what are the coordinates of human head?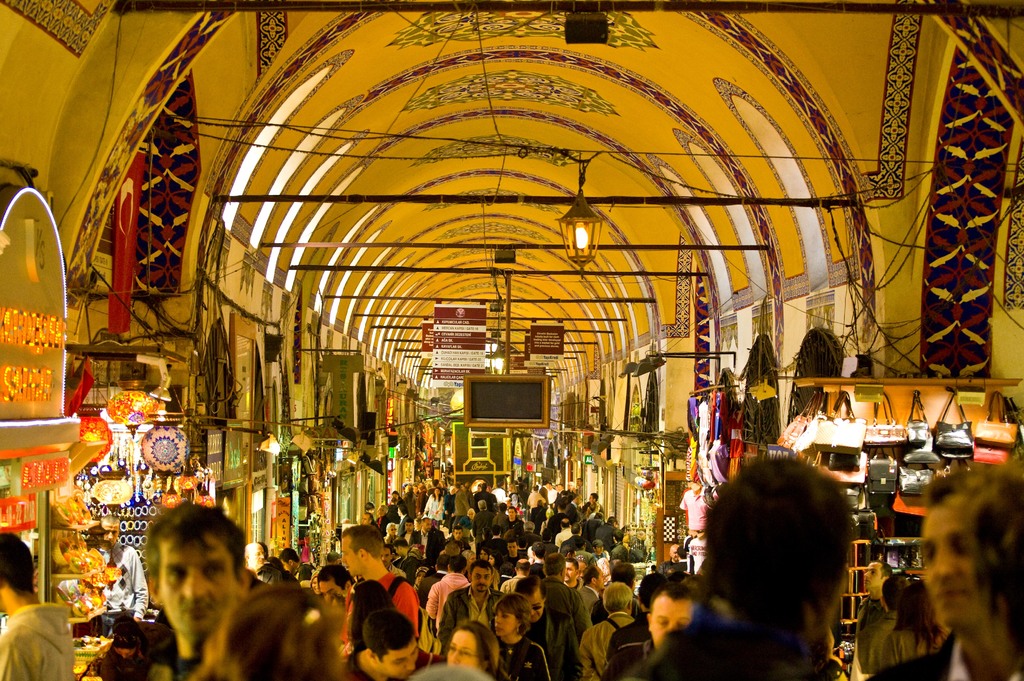
[380, 541, 392, 568].
